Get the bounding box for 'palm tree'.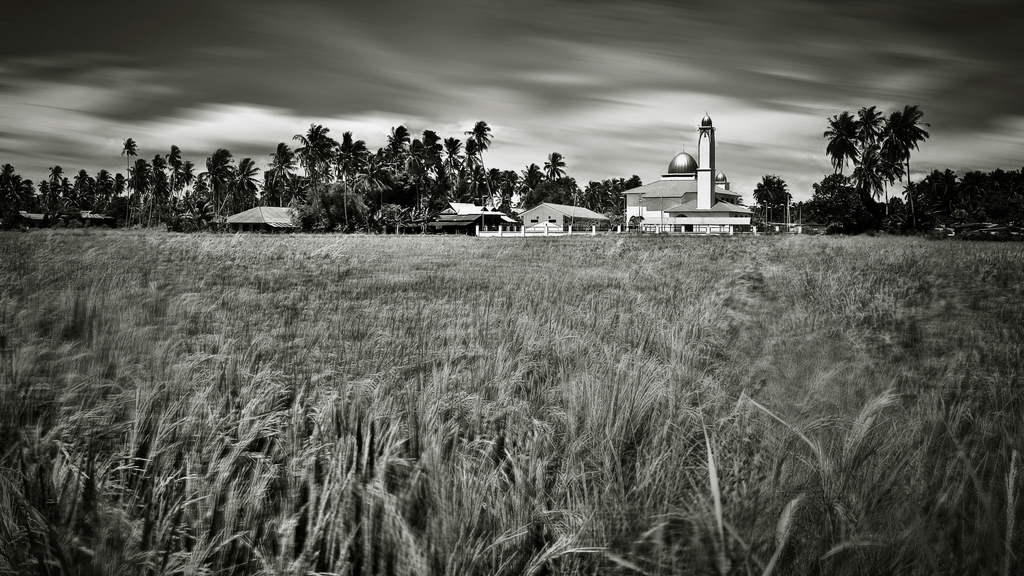
region(0, 169, 34, 215).
